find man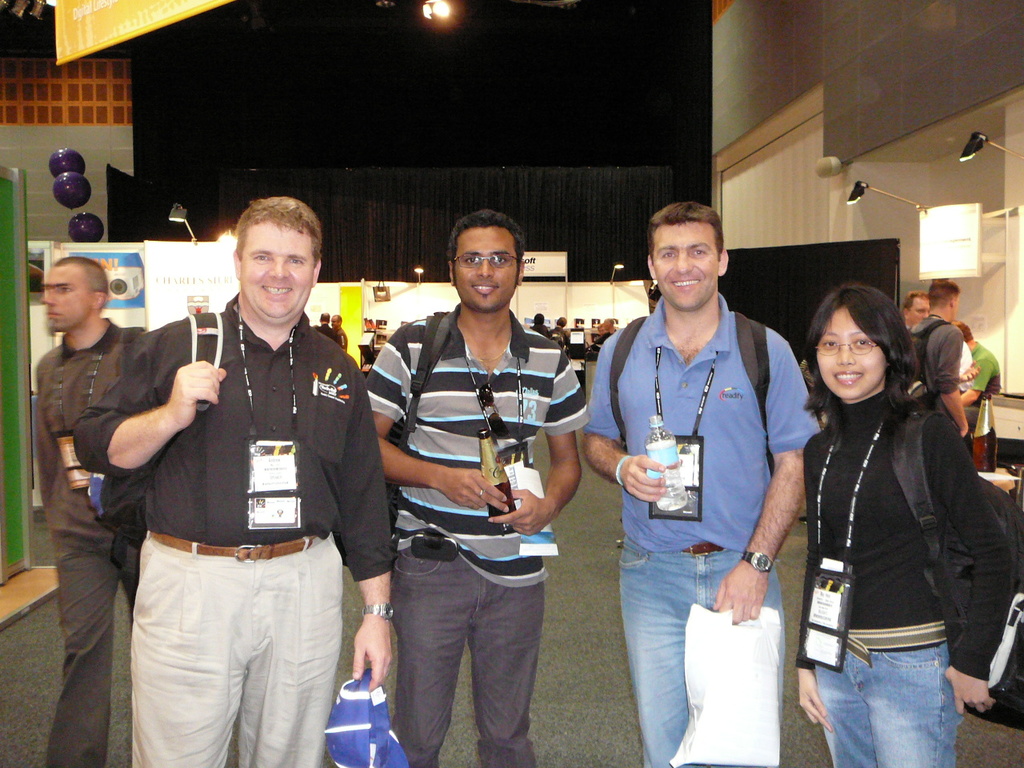
(578, 199, 818, 767)
